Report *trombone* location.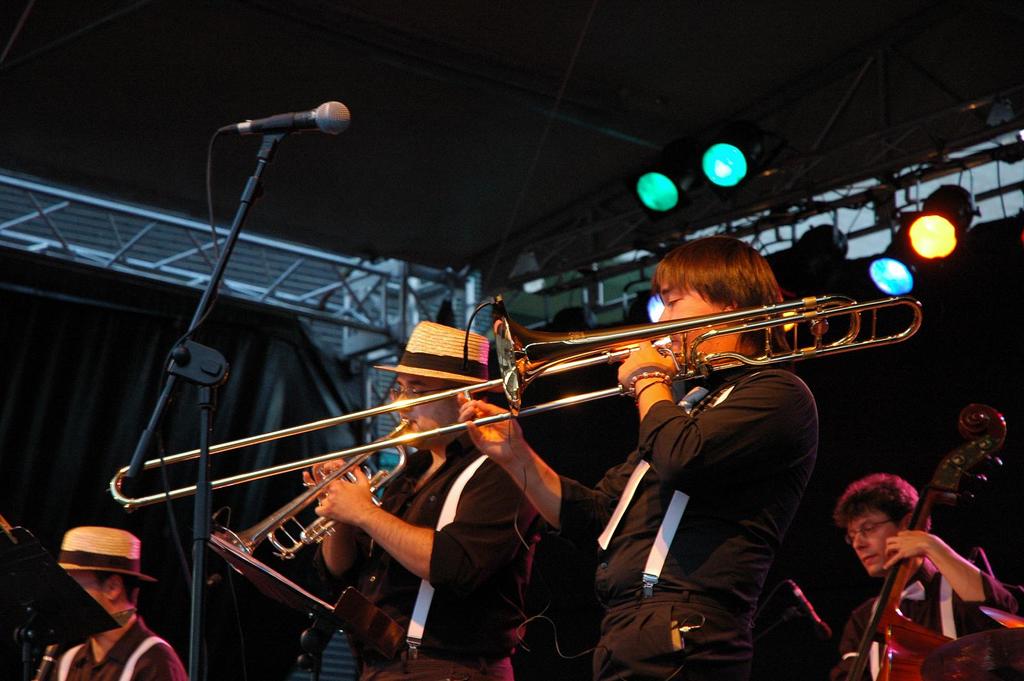
Report: [109,292,924,511].
